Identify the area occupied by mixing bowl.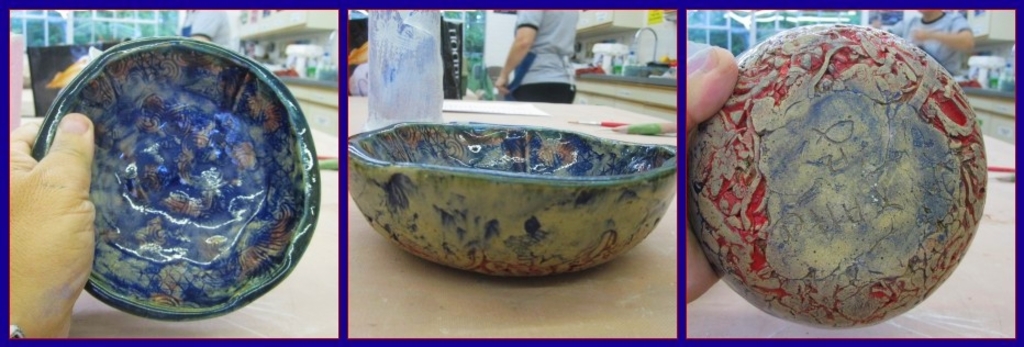
Area: left=347, top=116, right=682, bottom=278.
